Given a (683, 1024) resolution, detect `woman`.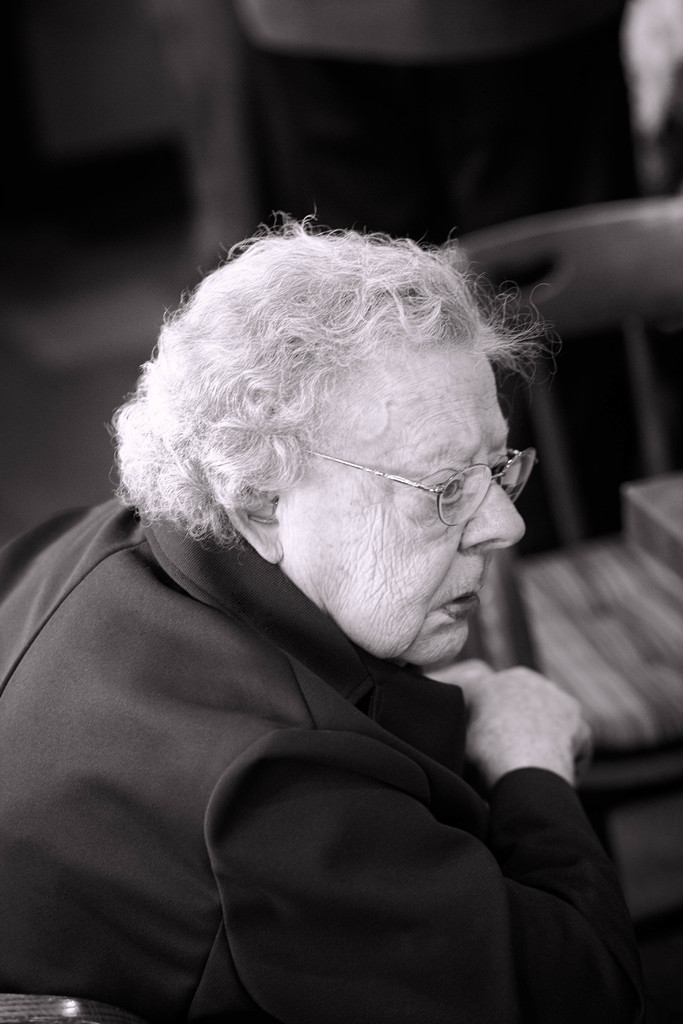
crop(2, 223, 657, 1023).
